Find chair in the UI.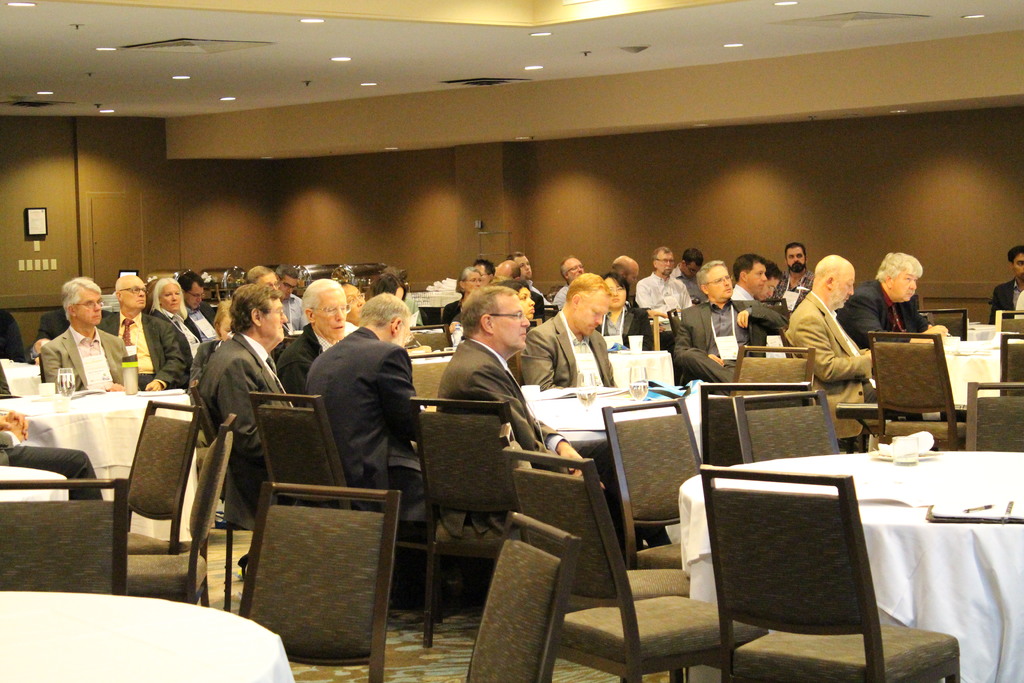
UI element at {"left": 912, "top": 311, "right": 968, "bottom": 339}.
